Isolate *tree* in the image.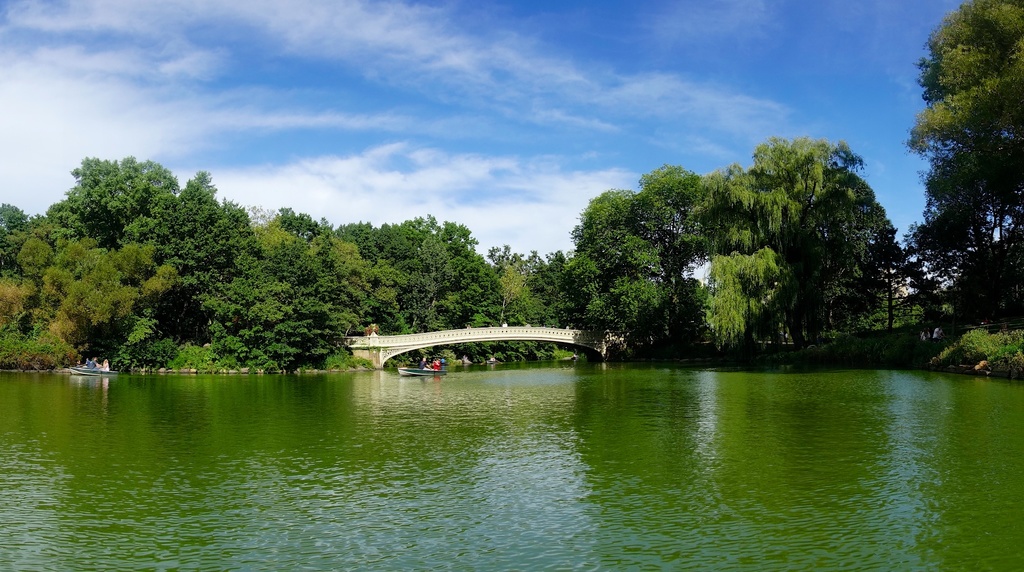
Isolated region: 31, 159, 191, 256.
